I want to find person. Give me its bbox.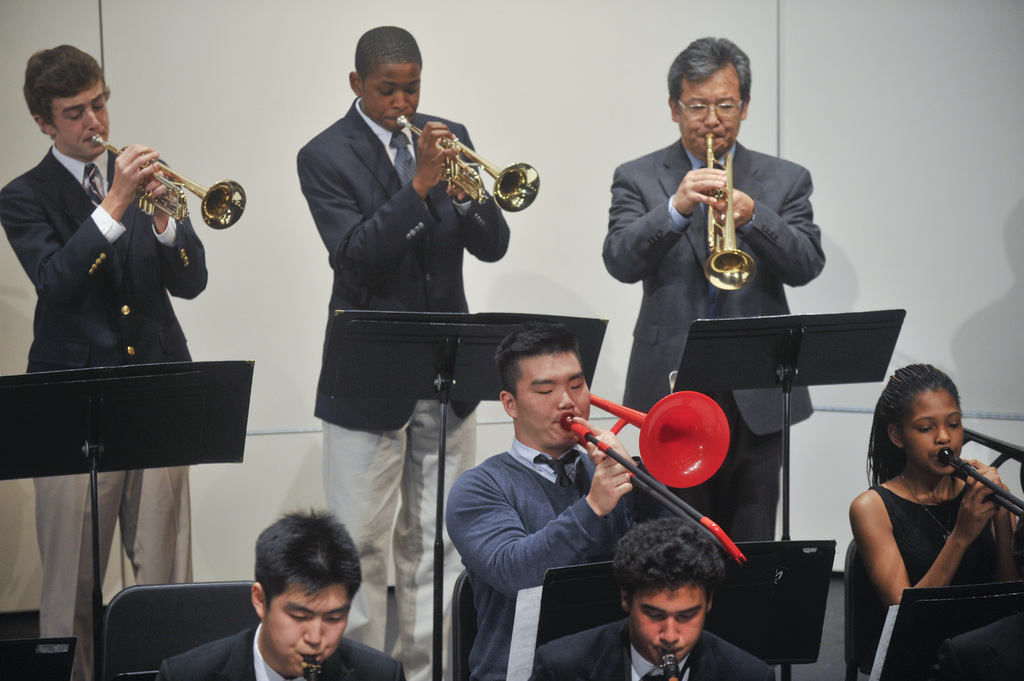
bbox=(0, 47, 211, 680).
